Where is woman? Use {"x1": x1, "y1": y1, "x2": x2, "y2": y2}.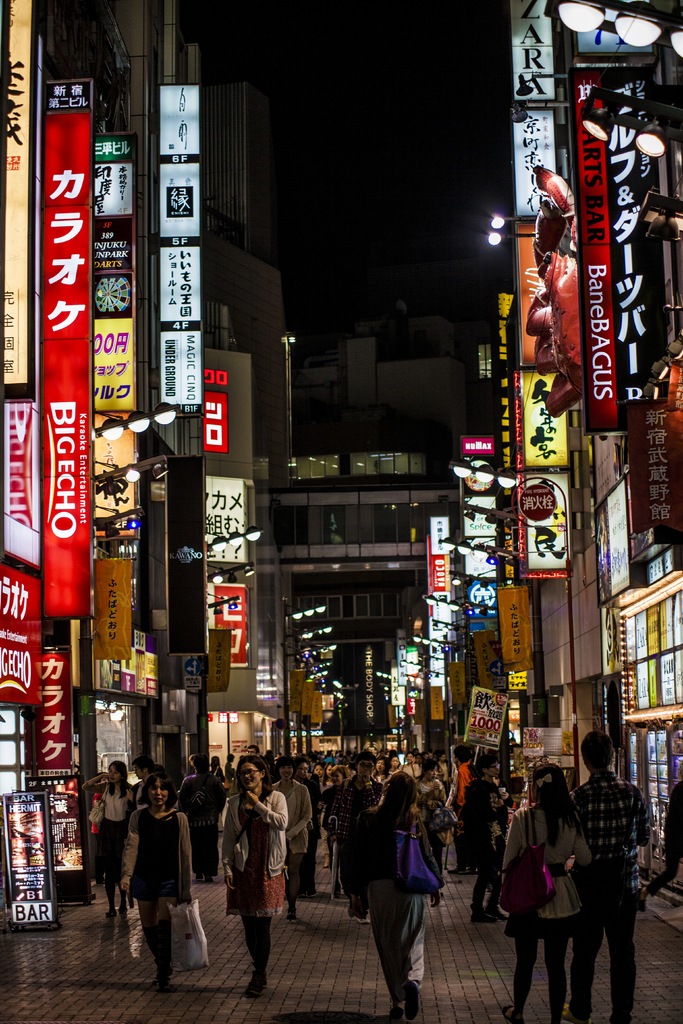
{"x1": 502, "y1": 762, "x2": 592, "y2": 1003}.
